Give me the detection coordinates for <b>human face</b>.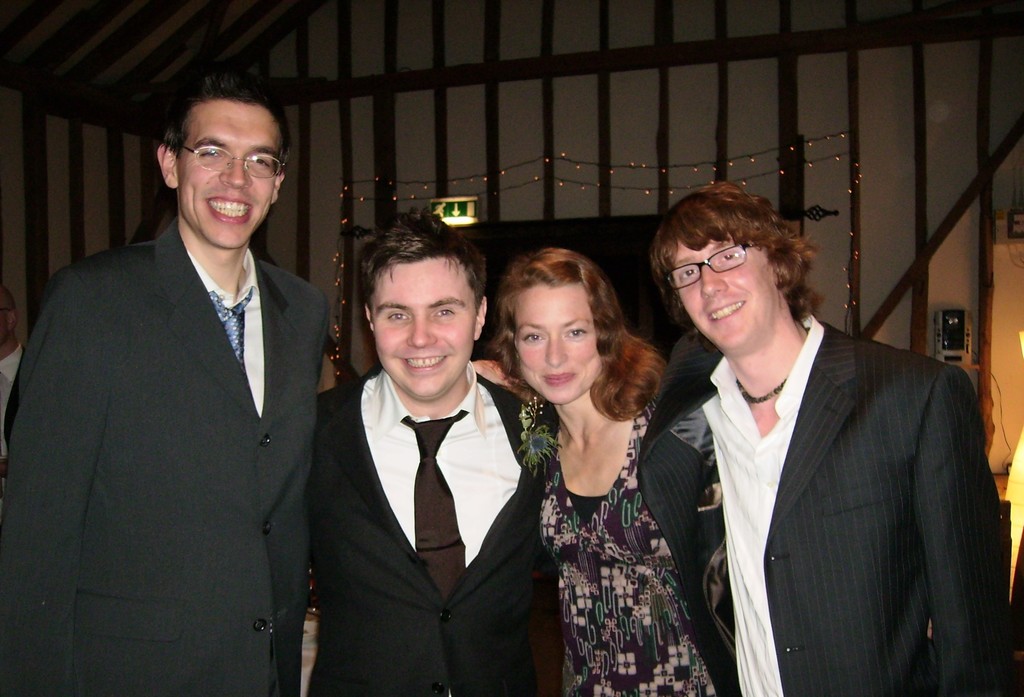
pyautogui.locateOnScreen(370, 262, 476, 400).
